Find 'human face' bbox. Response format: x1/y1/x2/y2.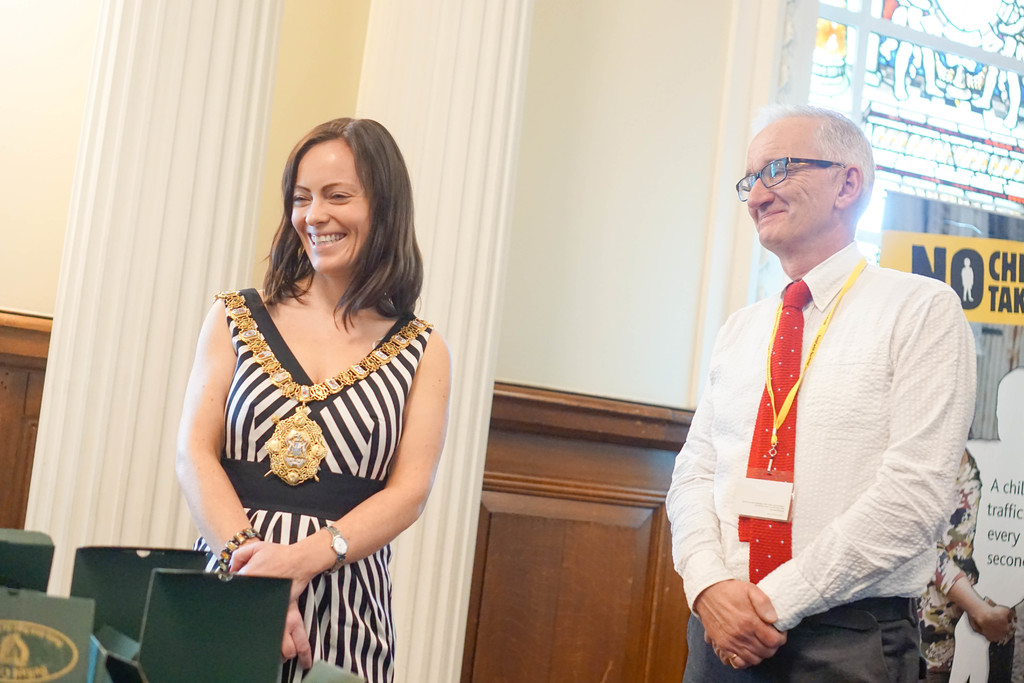
743/115/835/248.
